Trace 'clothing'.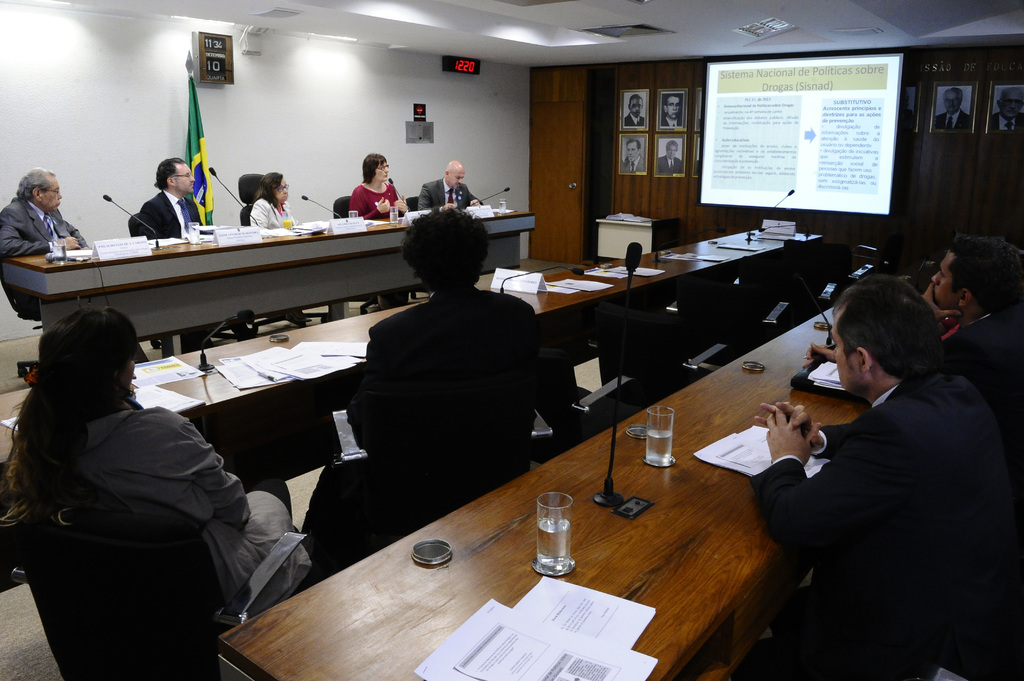
Traced to select_region(420, 181, 486, 210).
